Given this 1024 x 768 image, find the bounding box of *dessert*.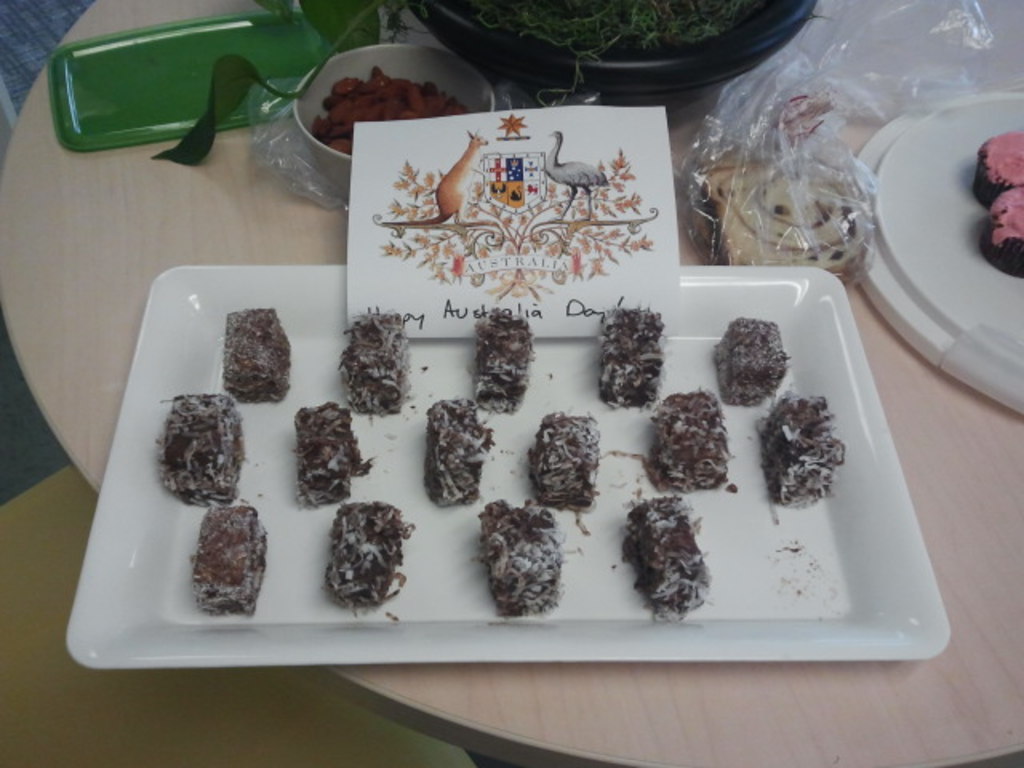
x1=424 y1=398 x2=485 y2=506.
